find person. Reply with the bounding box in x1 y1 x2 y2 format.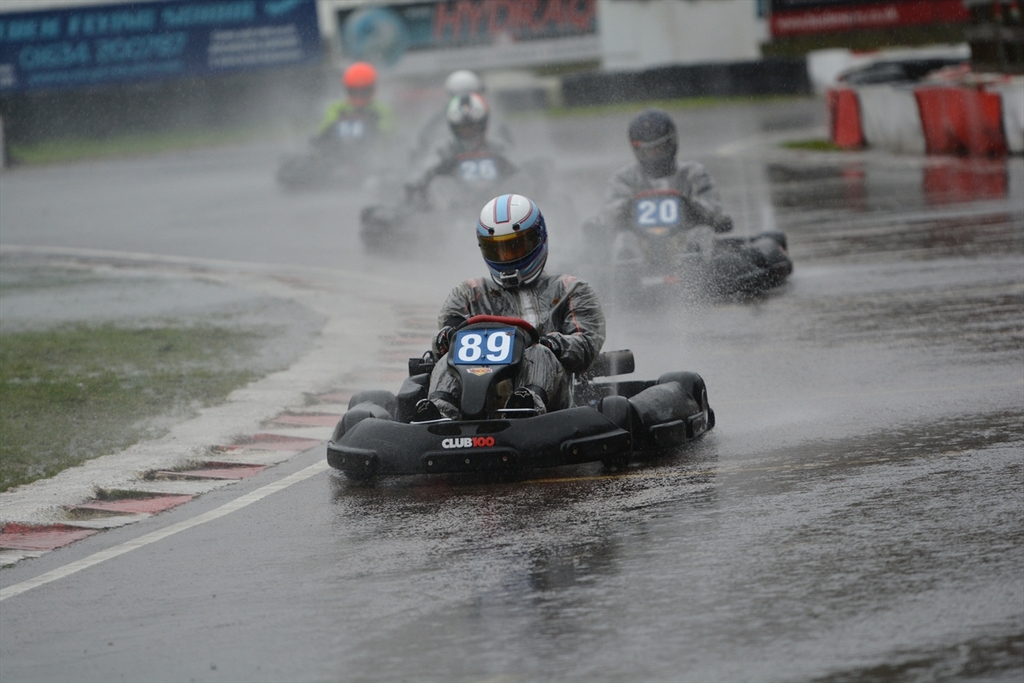
311 61 397 147.
